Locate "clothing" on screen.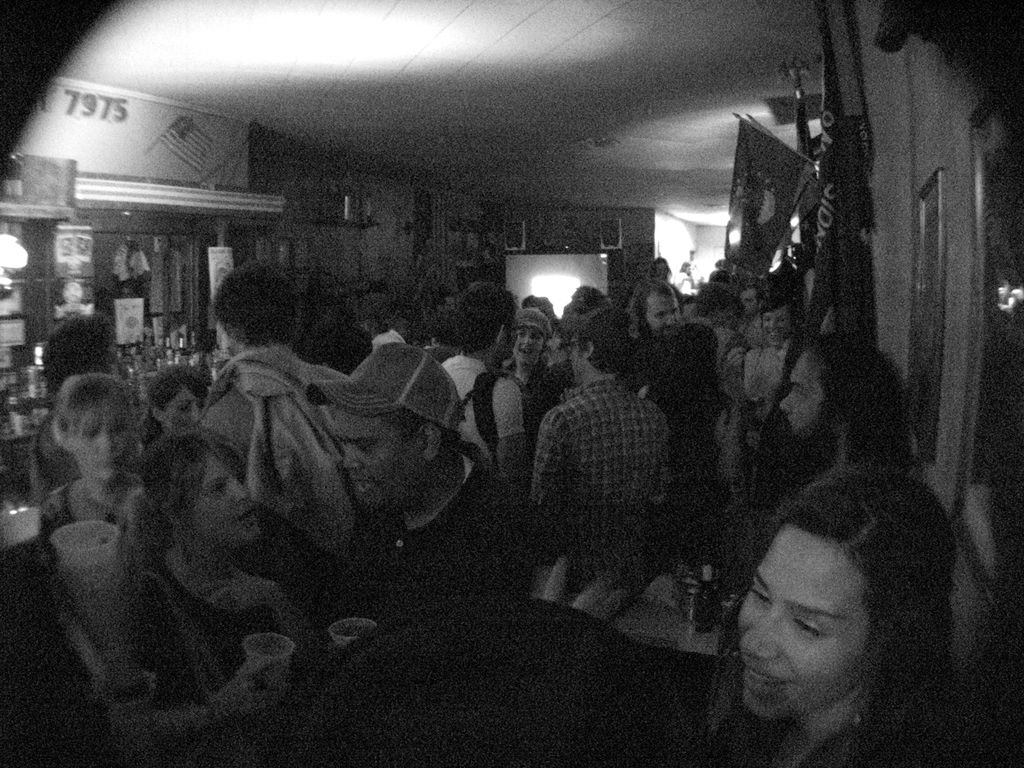
On screen at (left=201, top=343, right=365, bottom=561).
